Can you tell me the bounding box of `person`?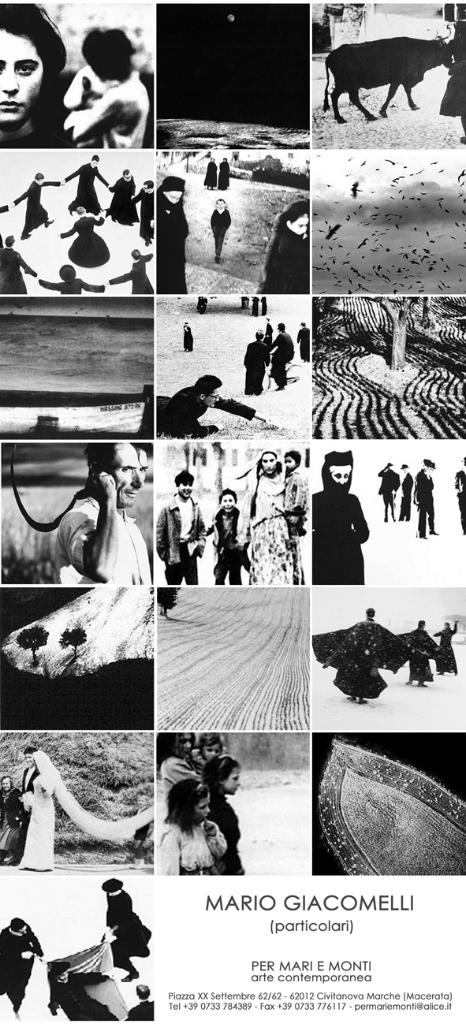
bbox(254, 199, 314, 295).
